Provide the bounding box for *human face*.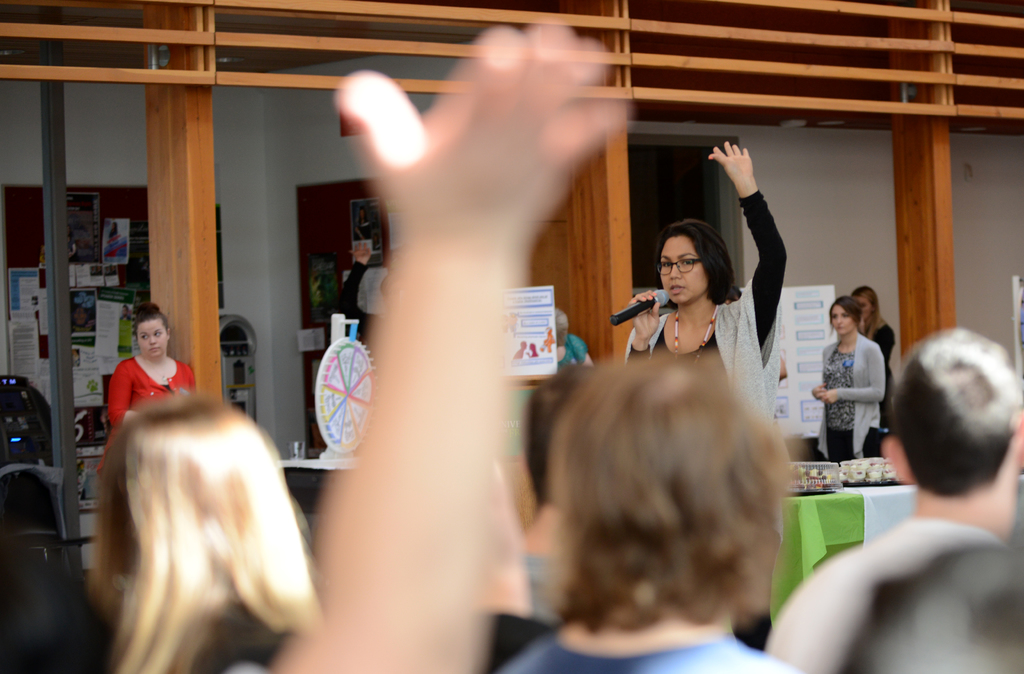
659/235/708/302.
